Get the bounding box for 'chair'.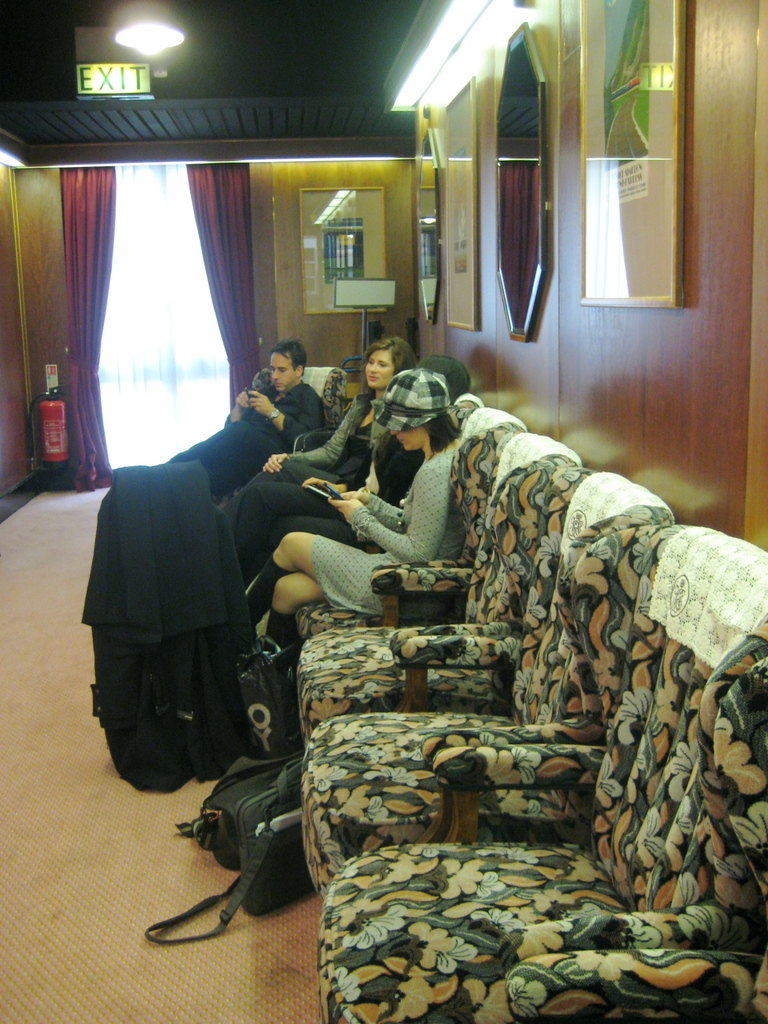
299:430:584:736.
